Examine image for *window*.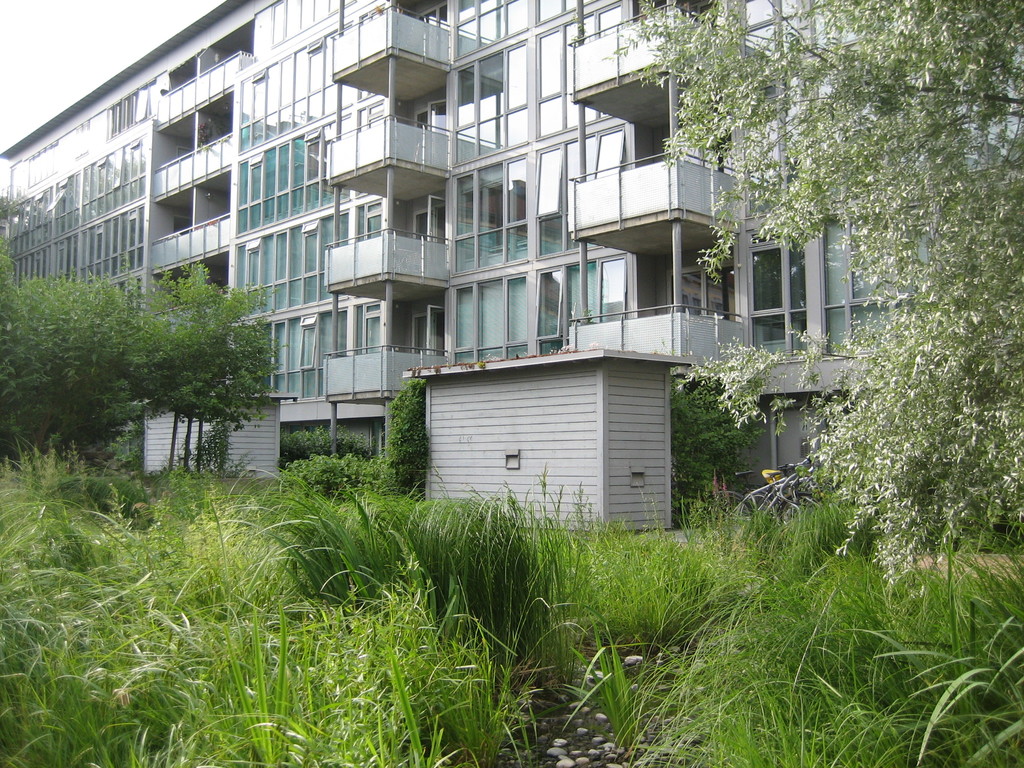
Examination result: [292, 328, 319, 370].
